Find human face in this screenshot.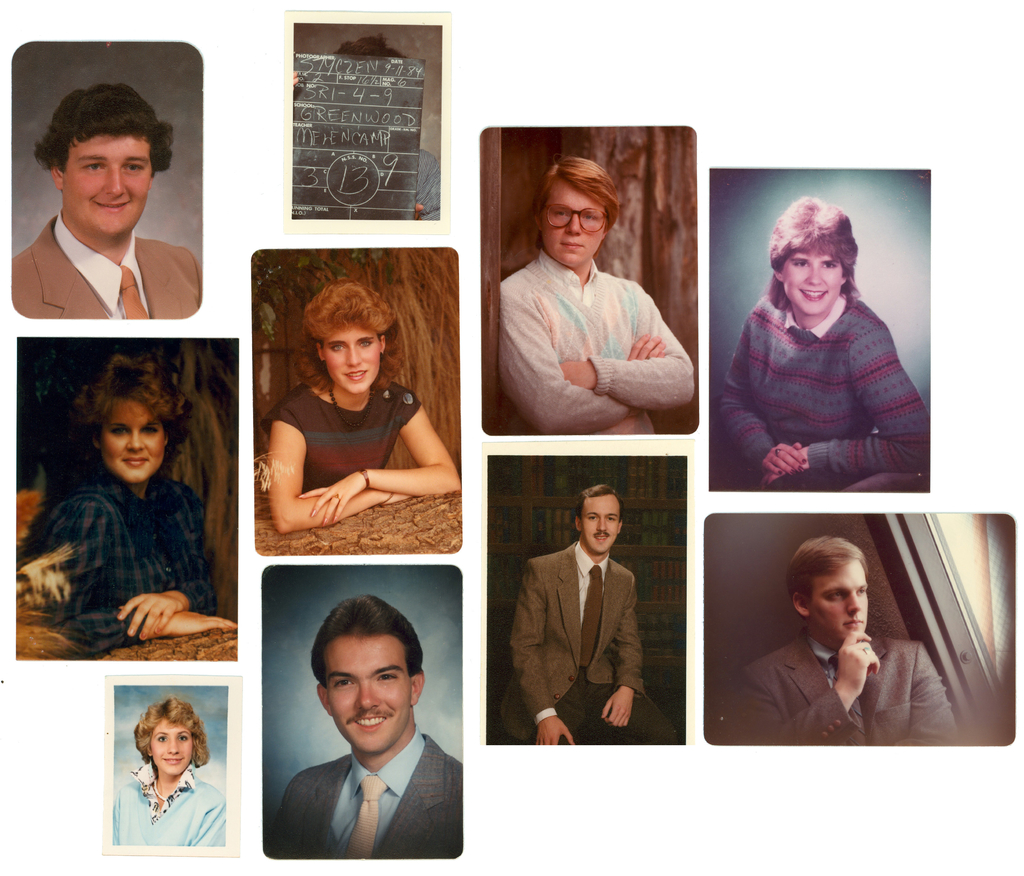
The bounding box for human face is detection(329, 327, 380, 396).
